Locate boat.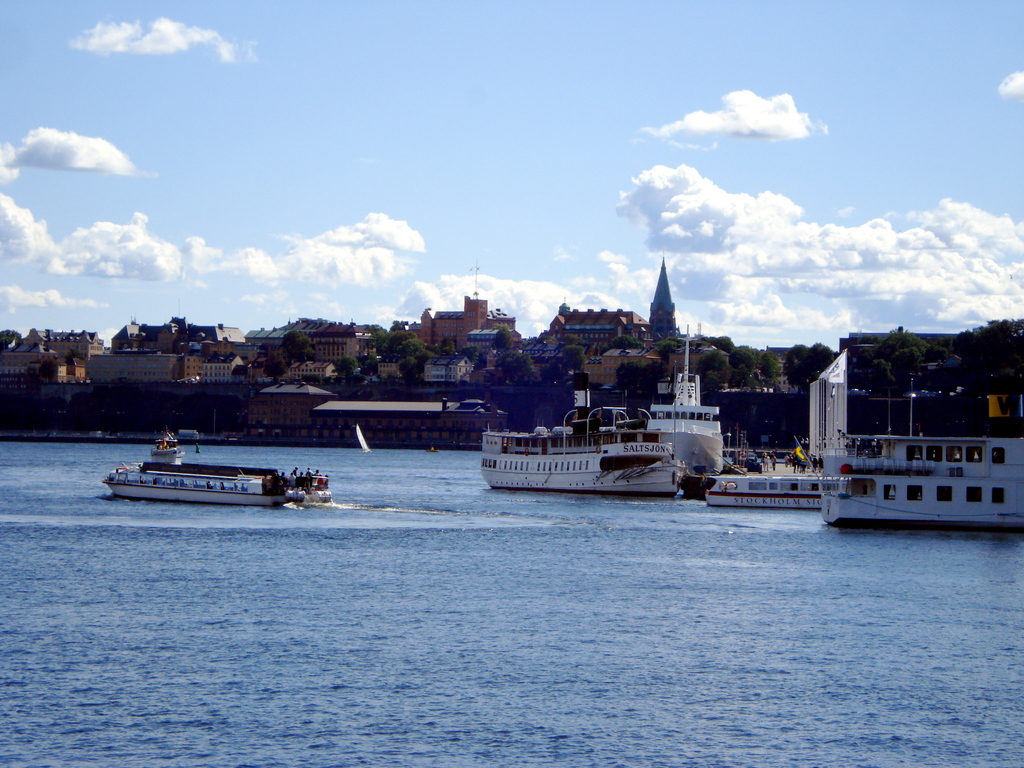
Bounding box: region(484, 401, 725, 493).
